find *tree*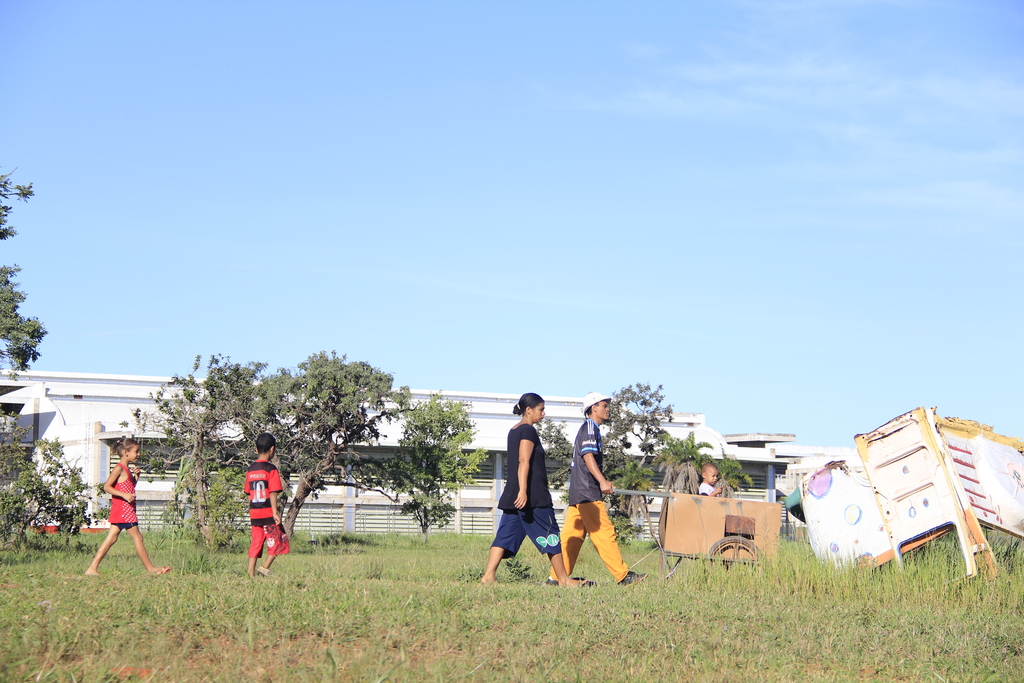
crop(0, 156, 67, 383)
